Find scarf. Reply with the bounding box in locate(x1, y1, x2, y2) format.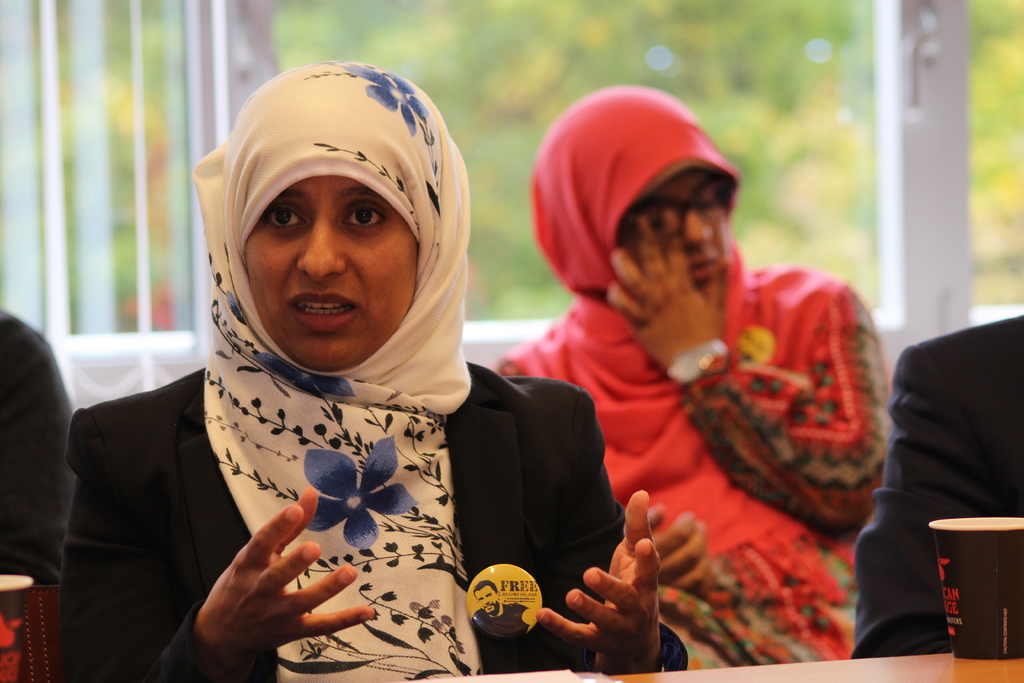
locate(195, 60, 479, 682).
